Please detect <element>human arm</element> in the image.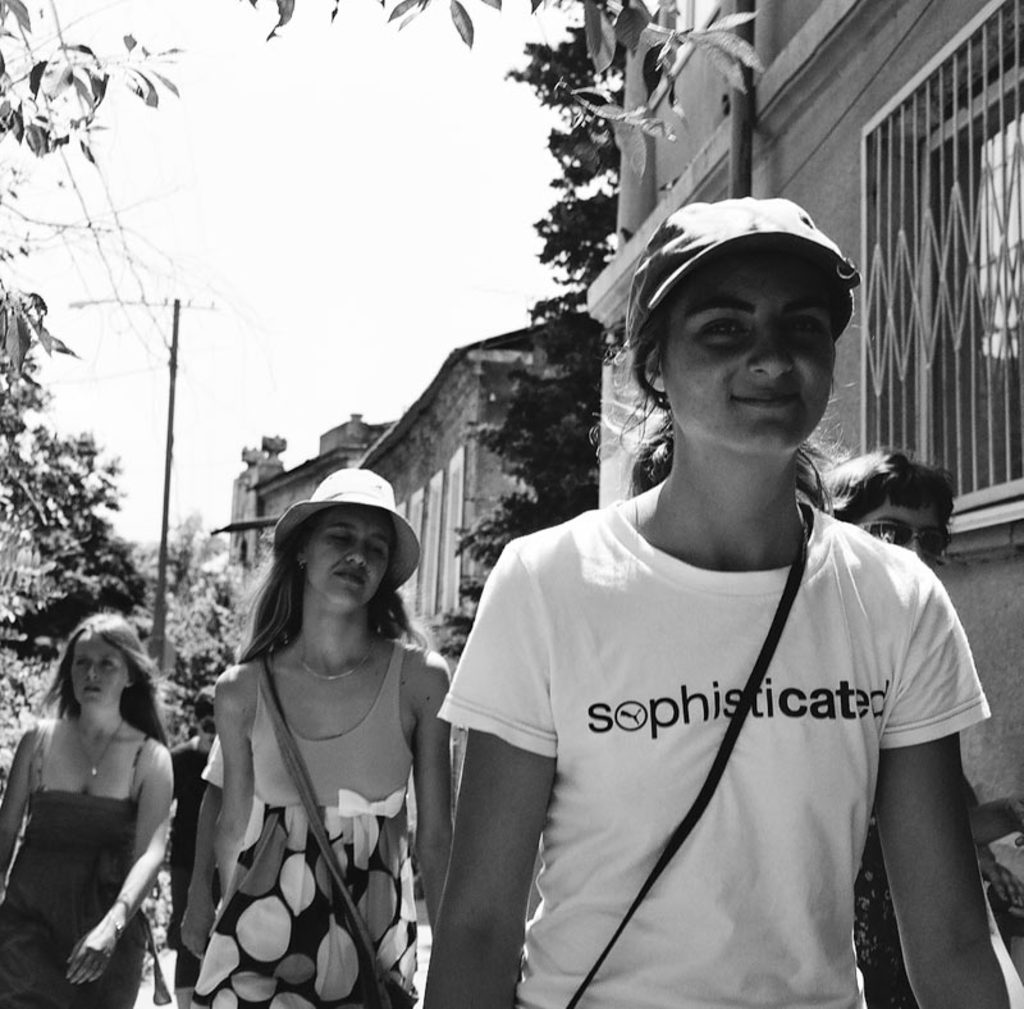
left=966, top=798, right=1023, bottom=854.
